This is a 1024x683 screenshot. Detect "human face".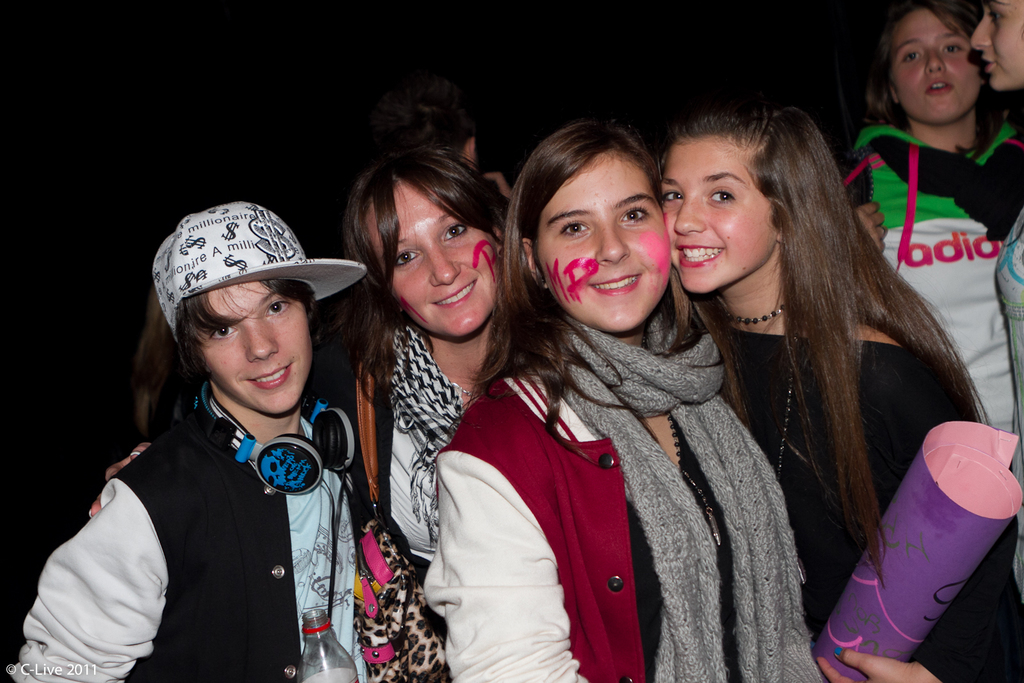
x1=540, y1=156, x2=670, y2=331.
